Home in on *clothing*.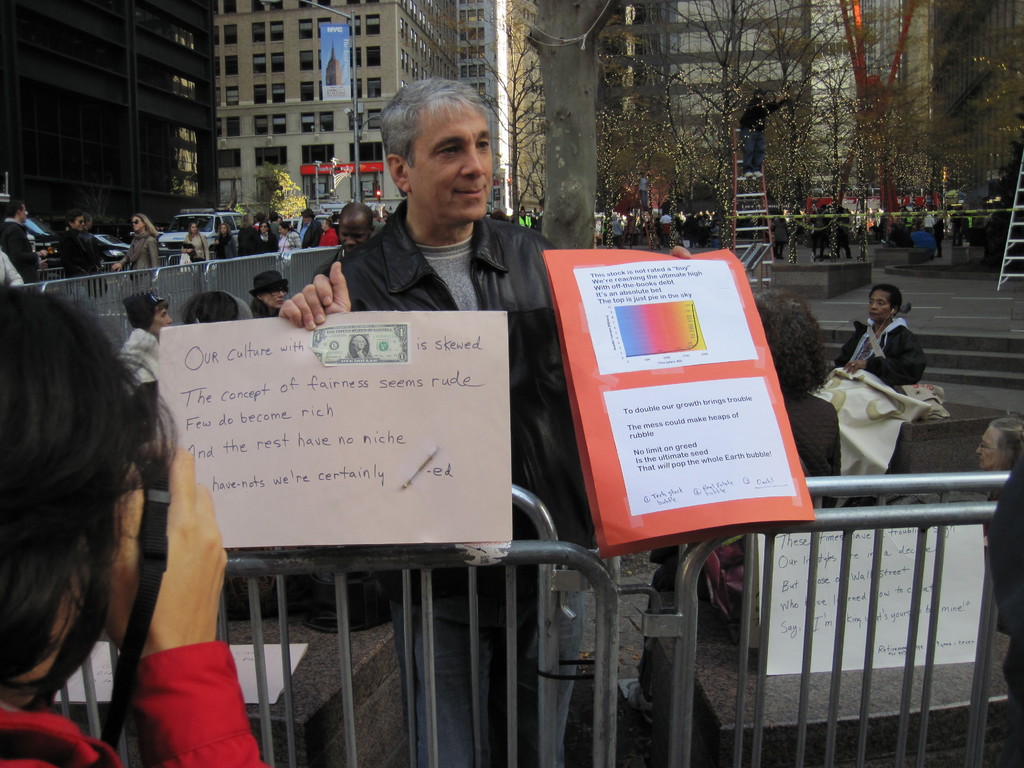
Homed in at <region>182, 230, 207, 263</region>.
